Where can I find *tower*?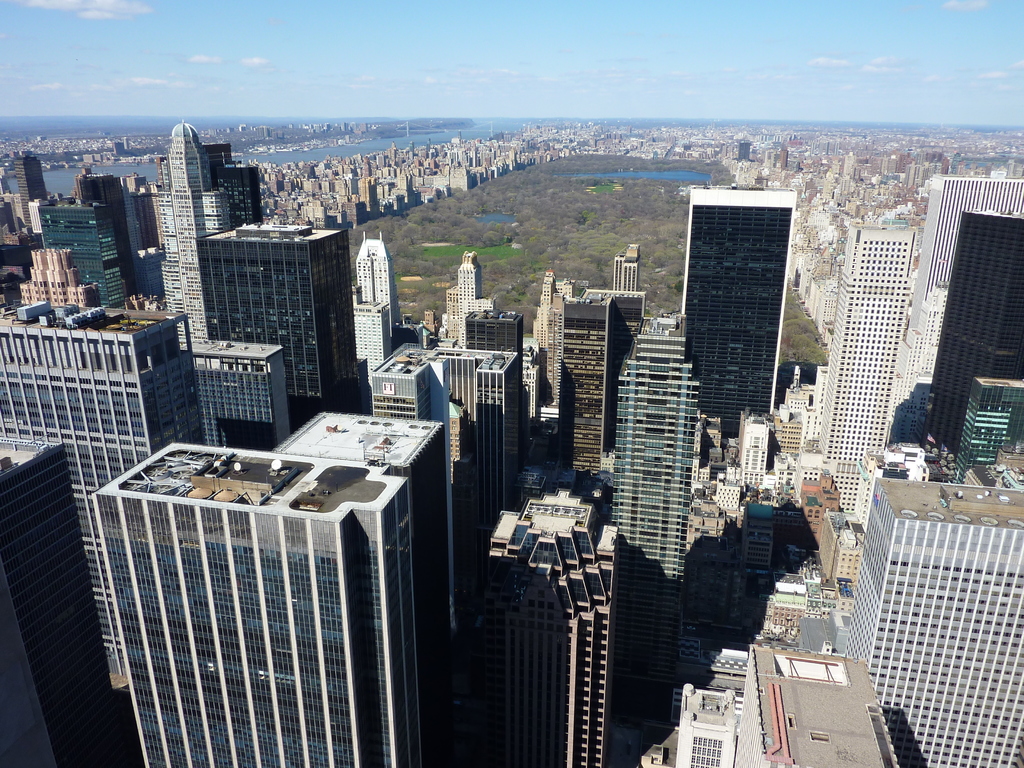
You can find it at left=733, top=642, right=903, bottom=767.
